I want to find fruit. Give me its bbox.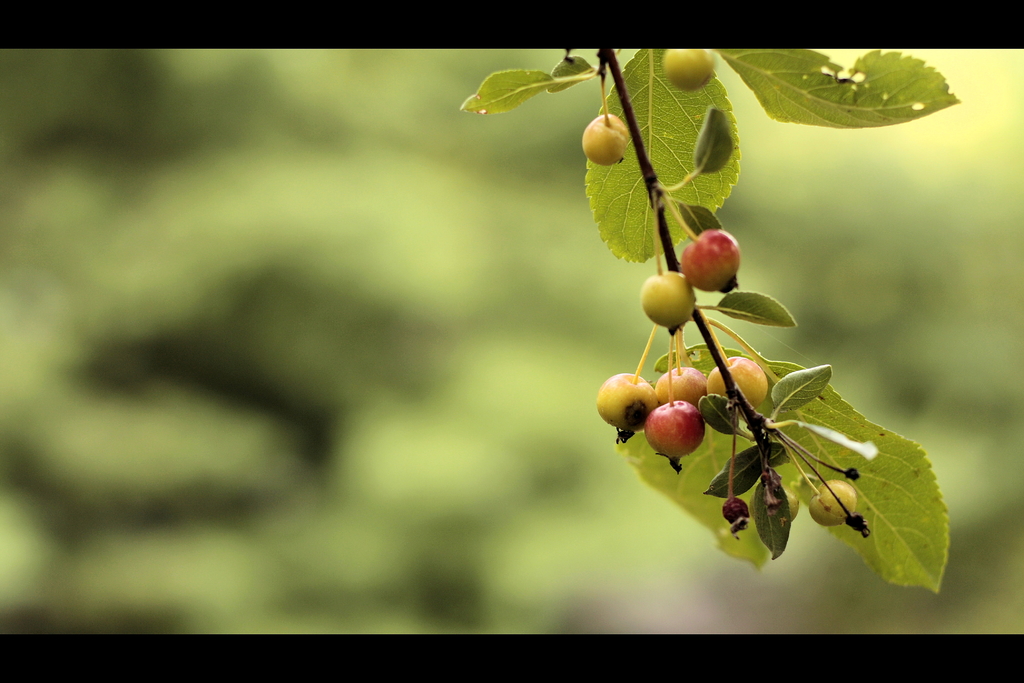
[596, 368, 660, 437].
